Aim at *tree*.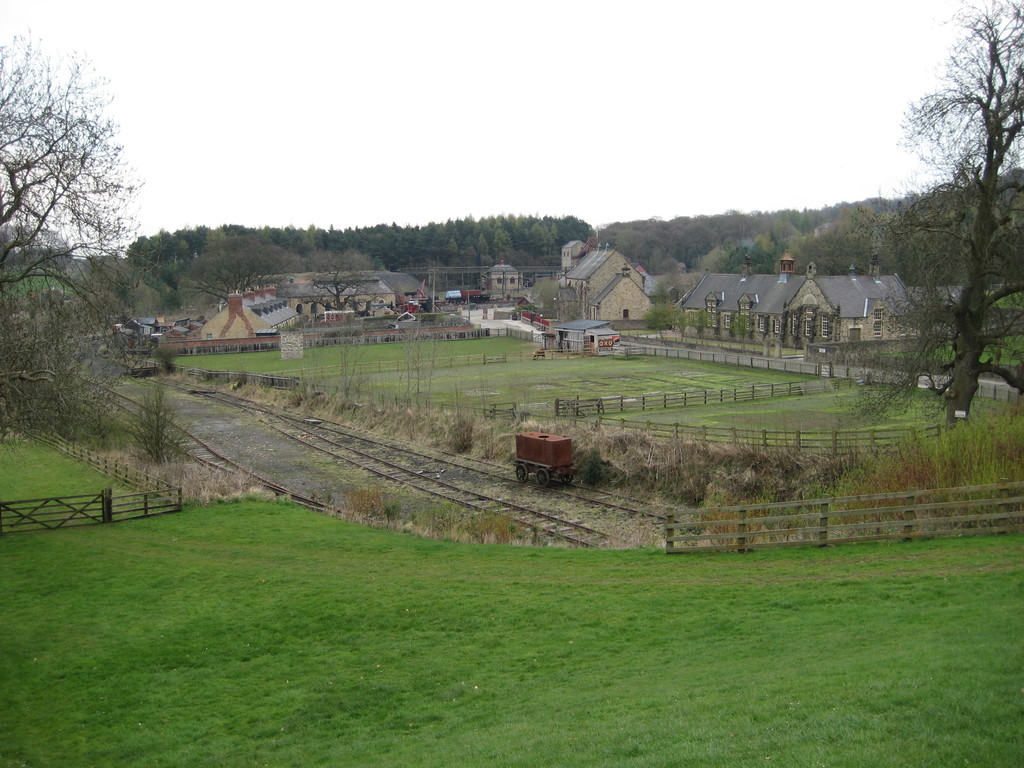
Aimed at <box>600,224,640,264</box>.
